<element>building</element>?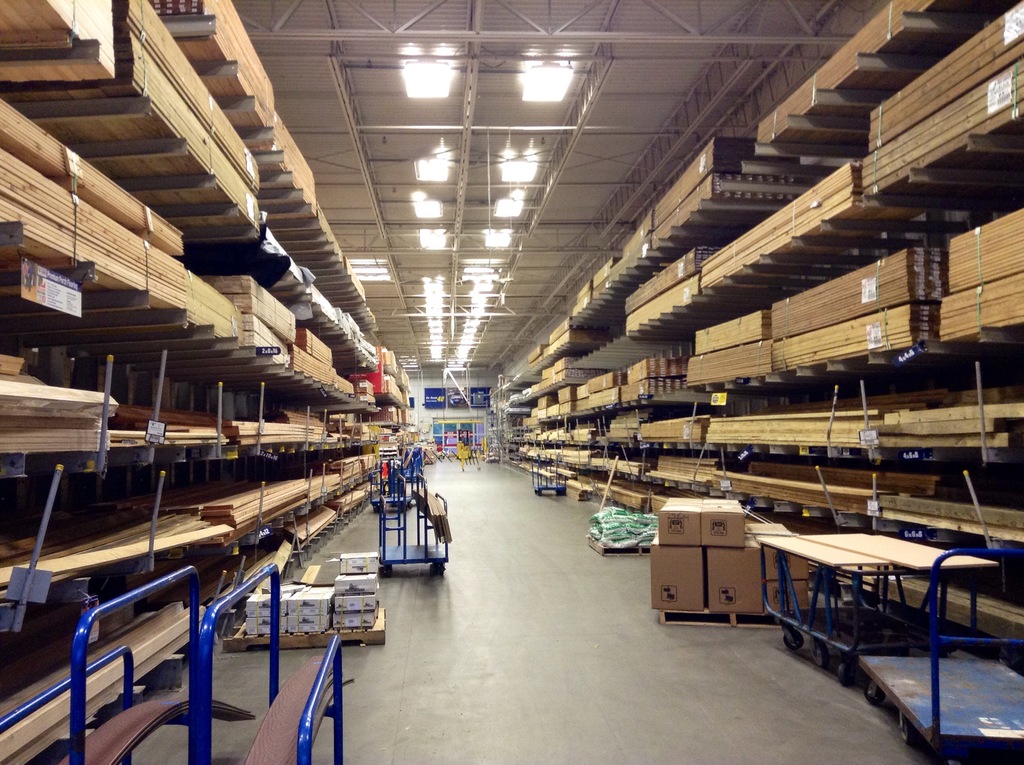
[0, 0, 1023, 764]
